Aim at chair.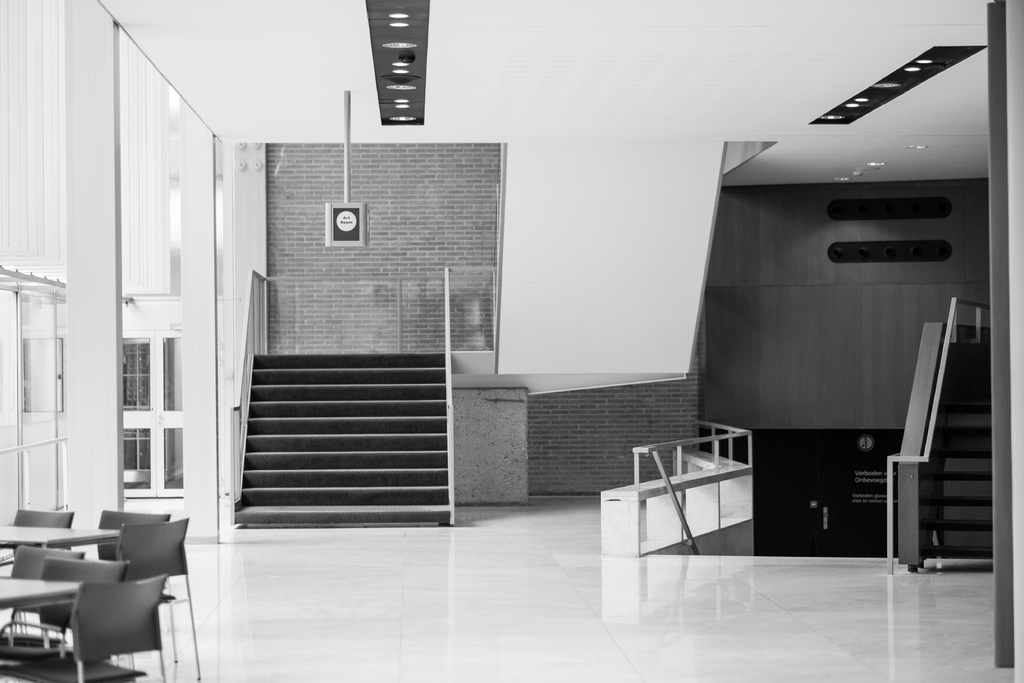
Aimed at locate(115, 516, 203, 682).
